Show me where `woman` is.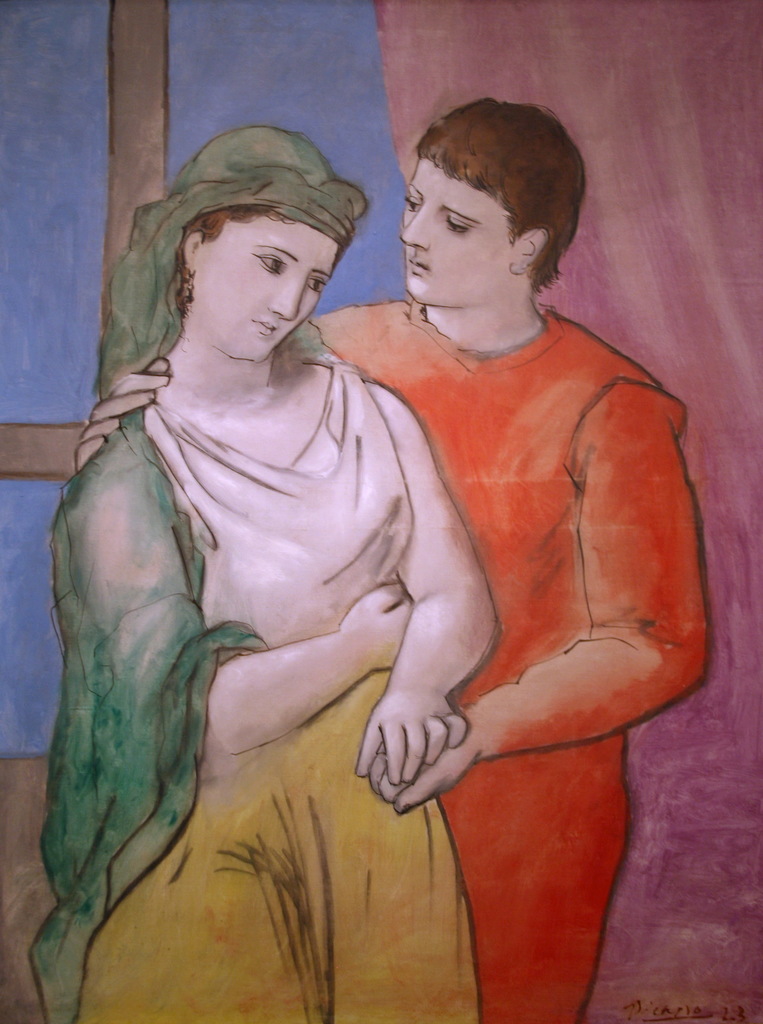
`woman` is at [76,58,631,1023].
